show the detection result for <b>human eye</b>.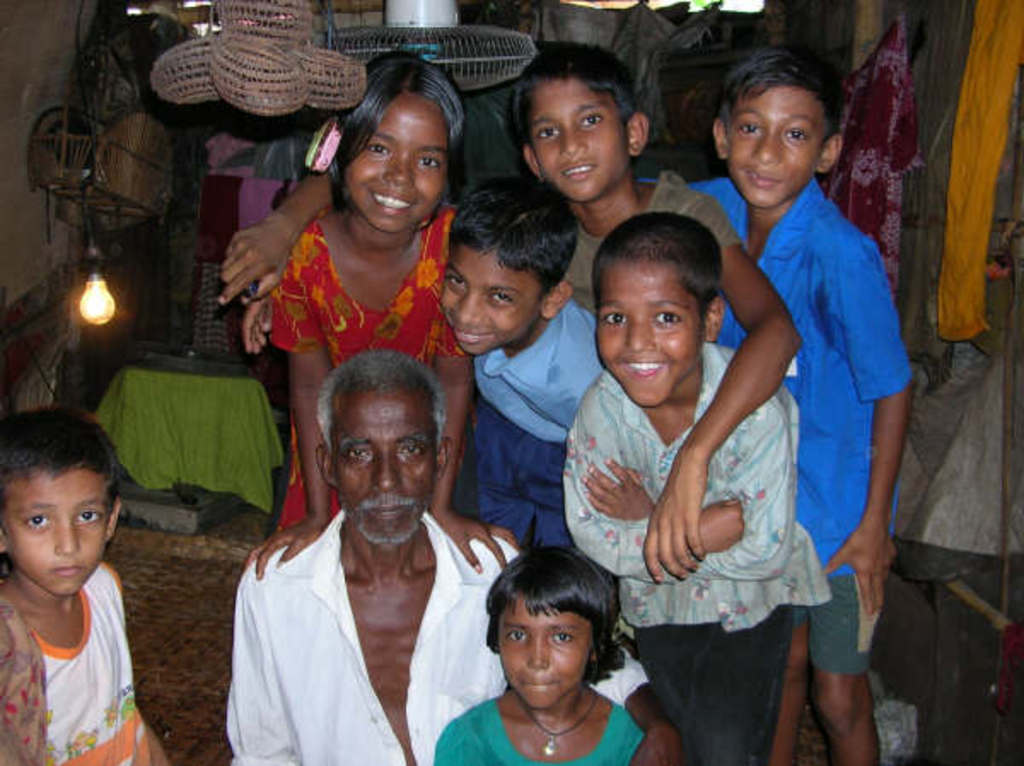
pyautogui.locateOnScreen(346, 445, 377, 462).
